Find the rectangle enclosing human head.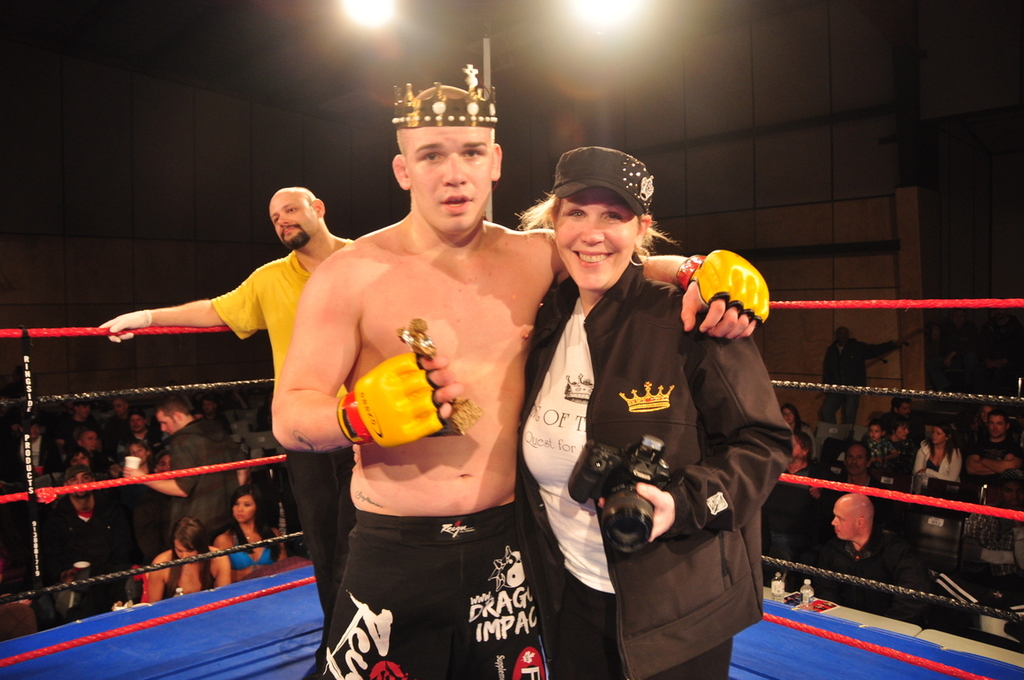
(787, 434, 812, 462).
